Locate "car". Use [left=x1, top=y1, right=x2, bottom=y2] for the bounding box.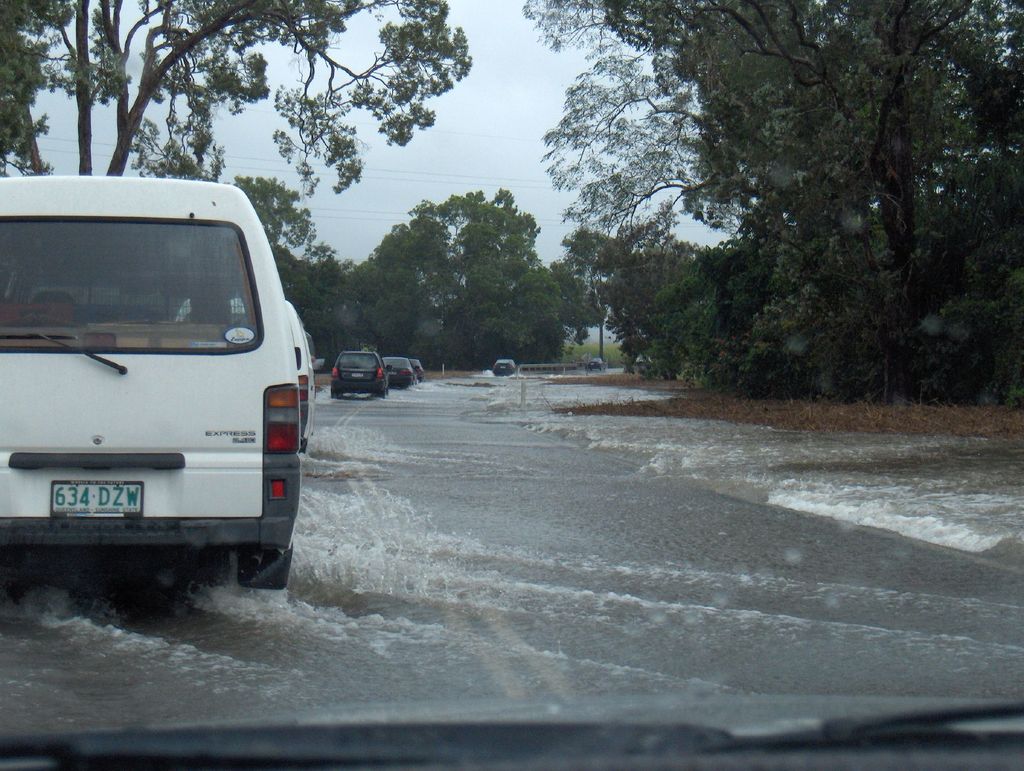
[left=330, top=347, right=391, bottom=399].
